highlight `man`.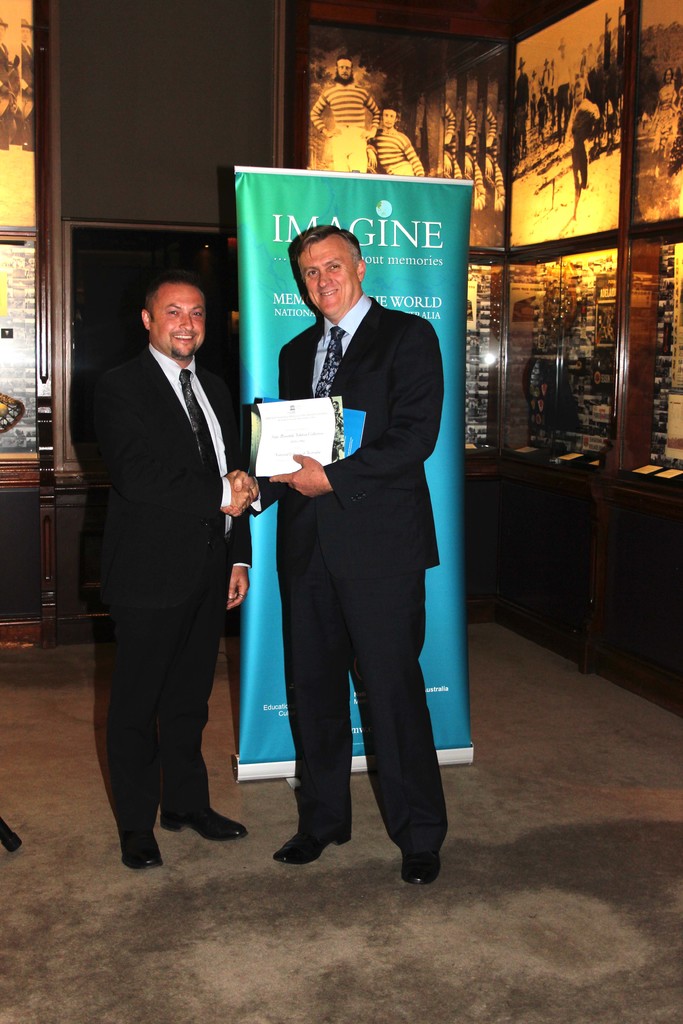
Highlighted region: (238,225,451,889).
